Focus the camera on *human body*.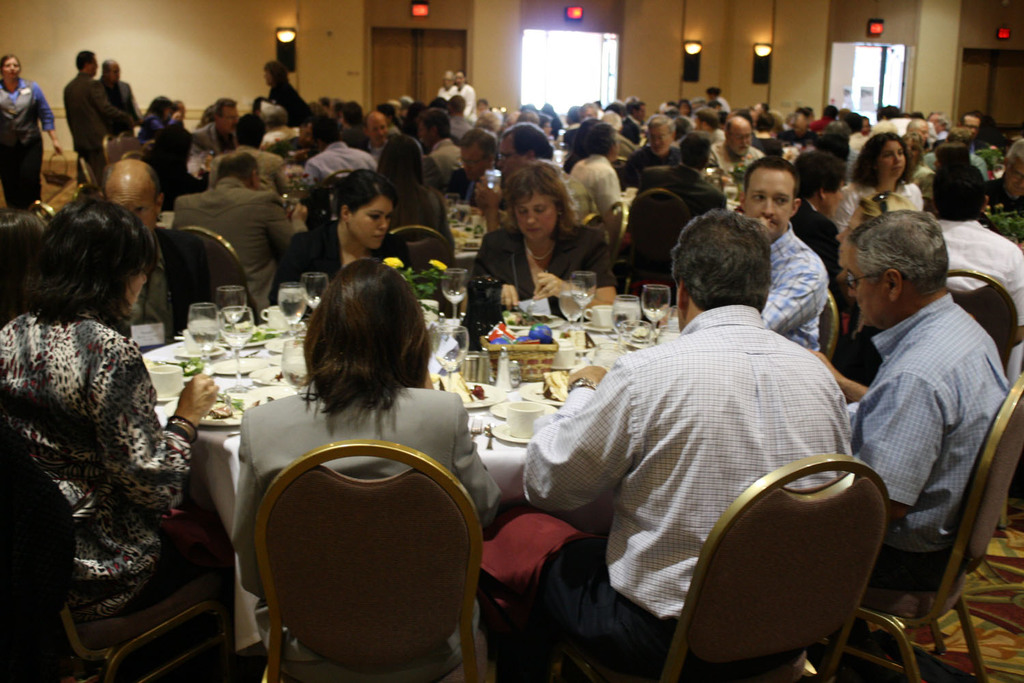
Focus region: bbox=(0, 45, 58, 210).
